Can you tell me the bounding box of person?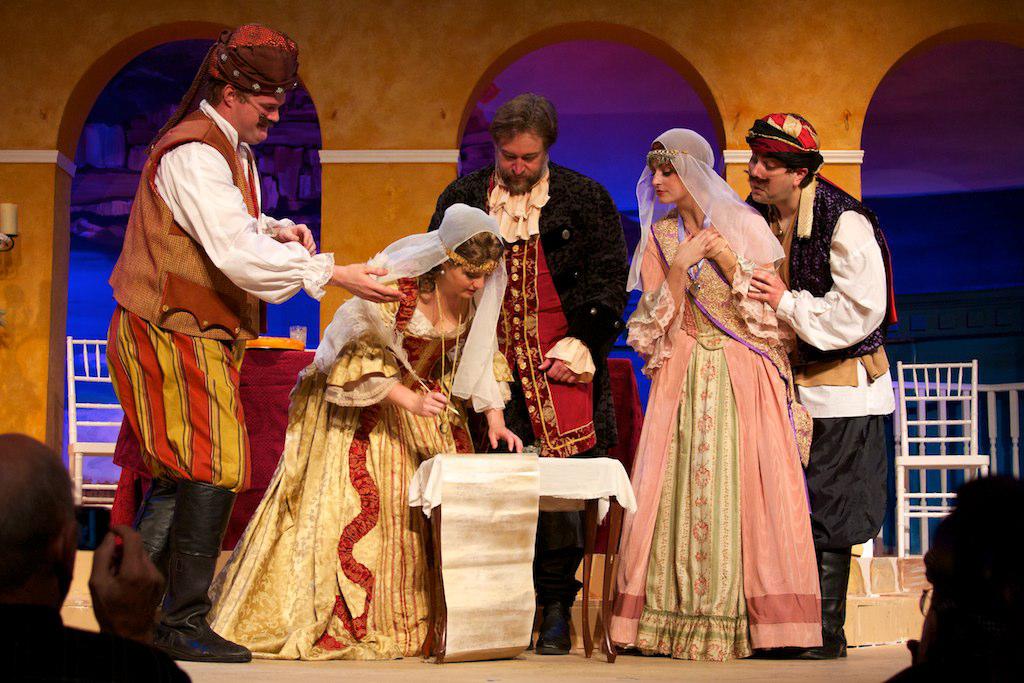
<box>600,129,826,659</box>.
